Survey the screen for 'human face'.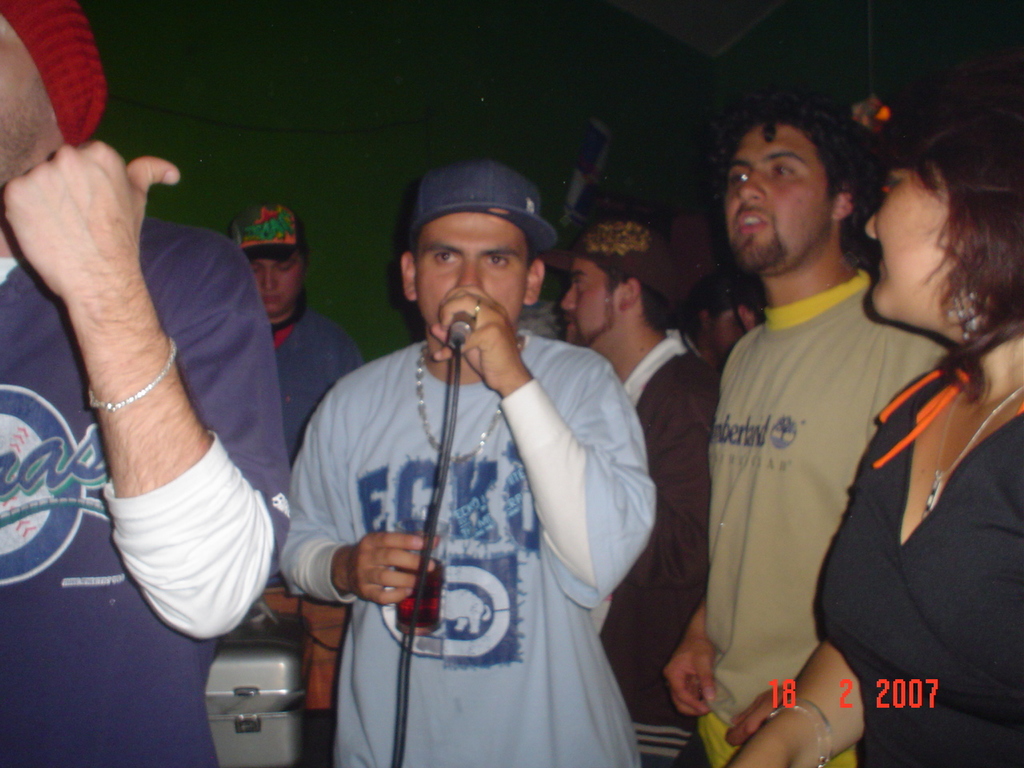
Survey found: region(417, 211, 530, 330).
